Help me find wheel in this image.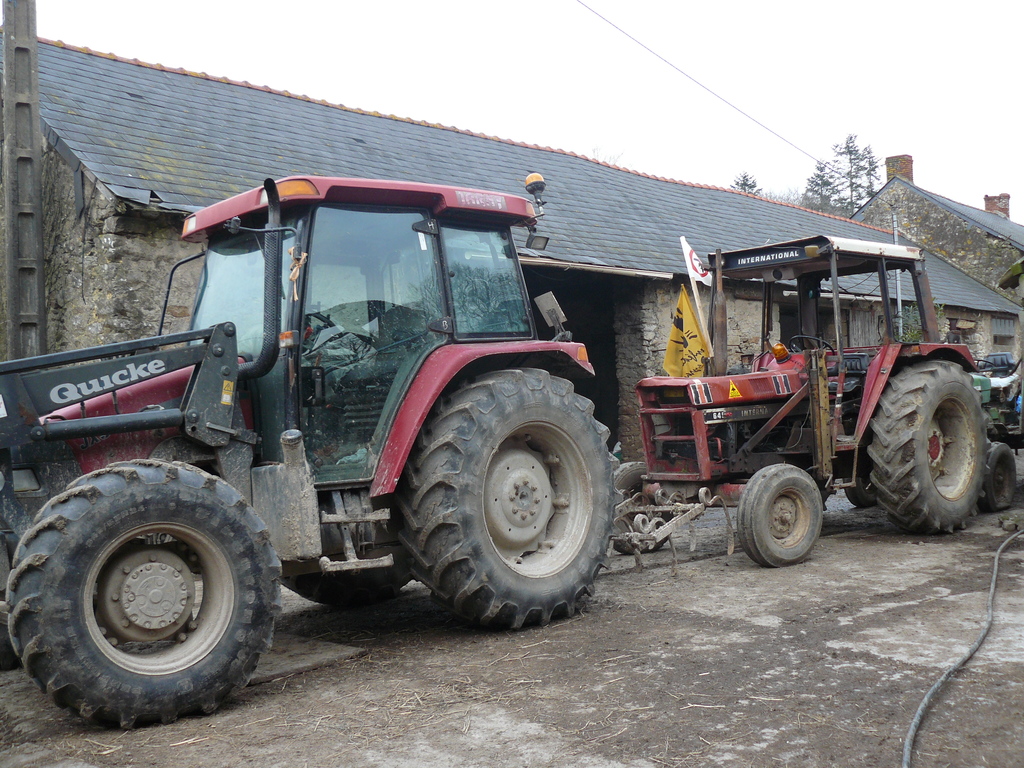
Found it: box=[615, 462, 671, 557].
